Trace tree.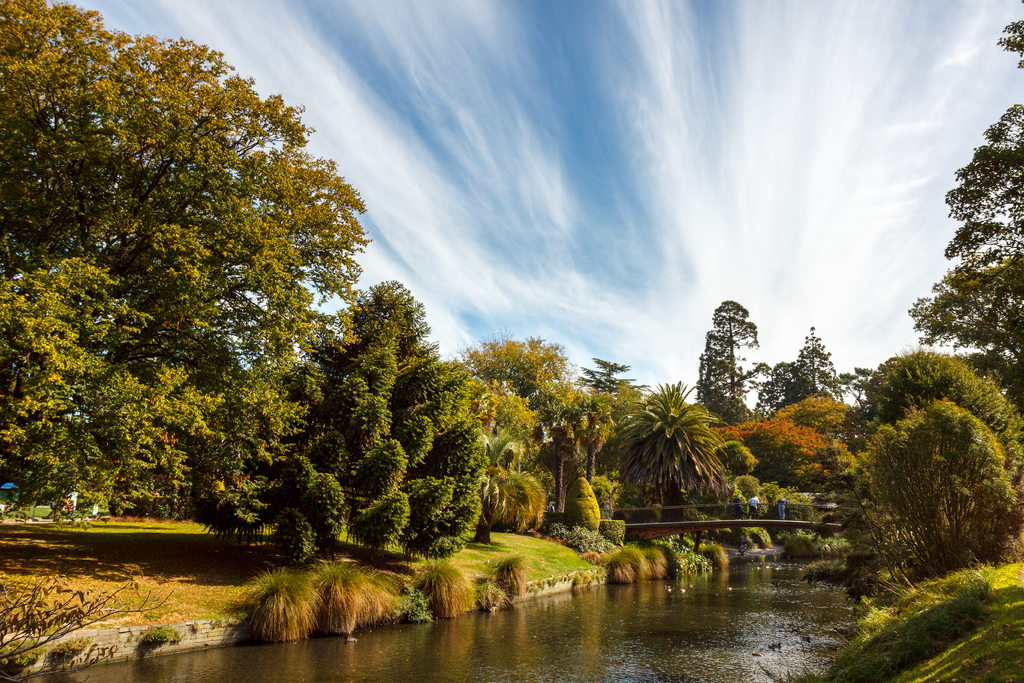
Traced to {"x1": 701, "y1": 291, "x2": 776, "y2": 429}.
